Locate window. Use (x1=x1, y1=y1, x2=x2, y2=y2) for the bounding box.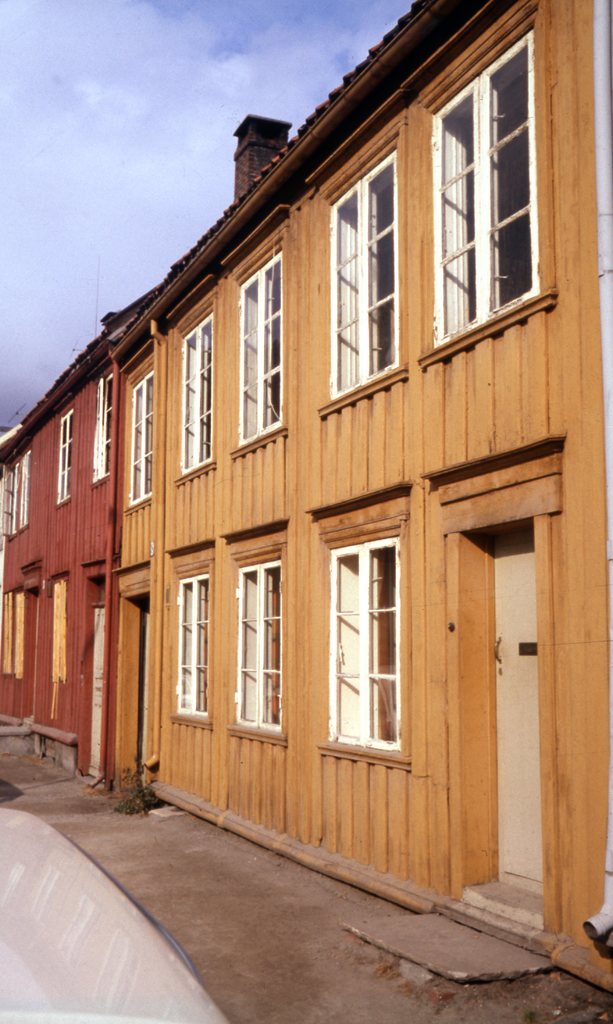
(x1=164, y1=569, x2=211, y2=719).
